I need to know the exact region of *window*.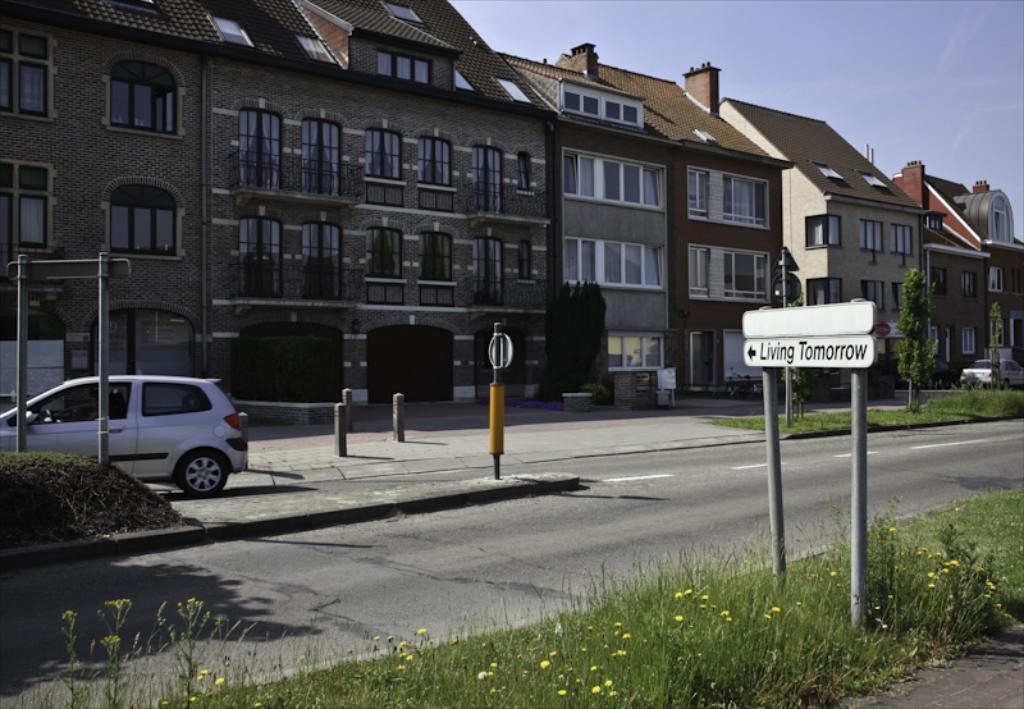
Region: box(115, 188, 175, 261).
